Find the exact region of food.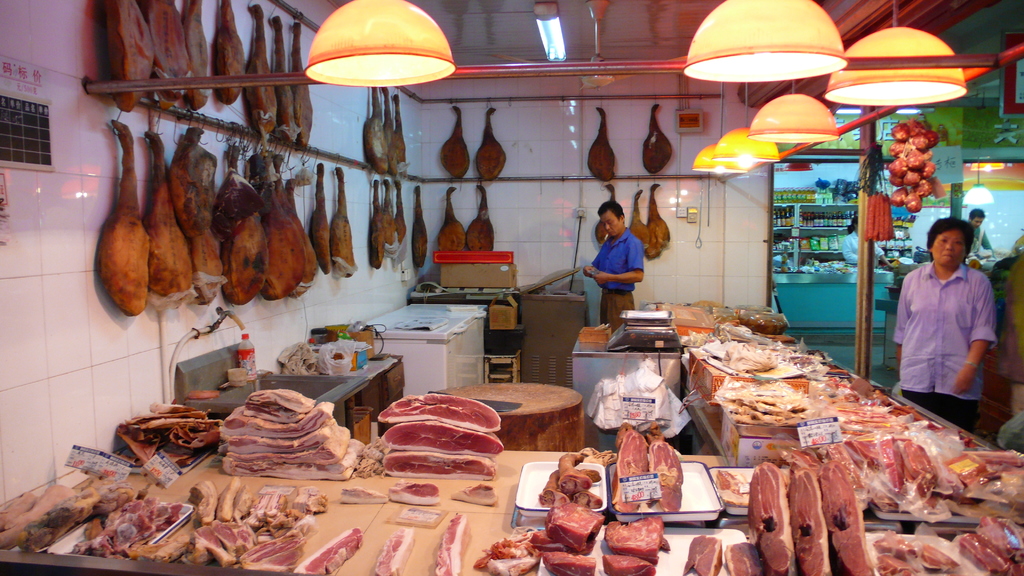
Exact region: crop(435, 509, 471, 575).
